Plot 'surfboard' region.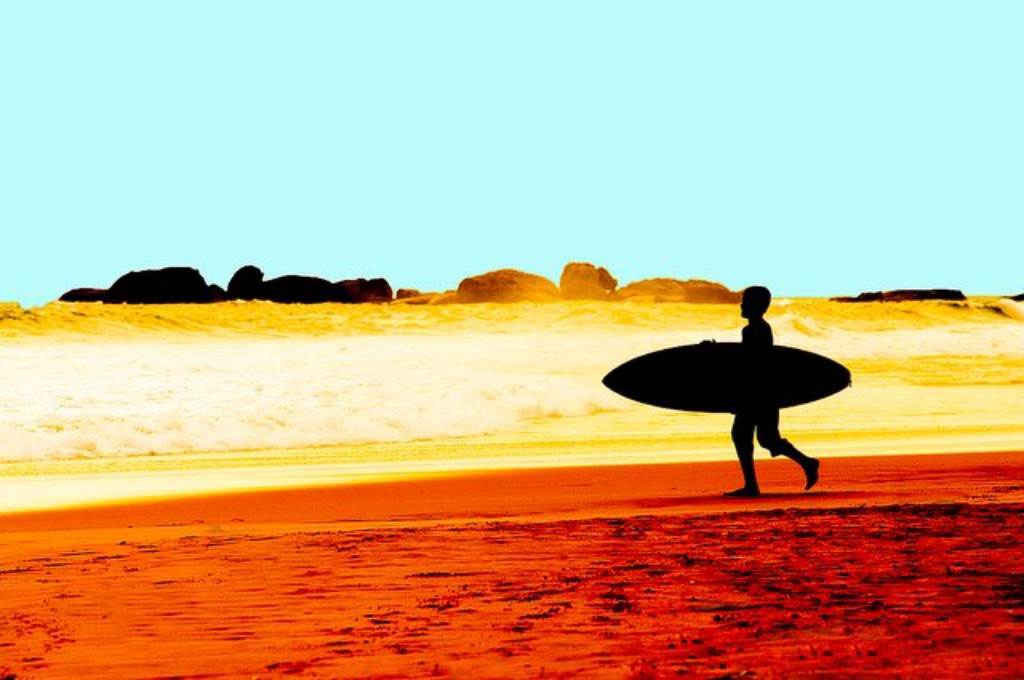
Plotted at [599,343,845,416].
